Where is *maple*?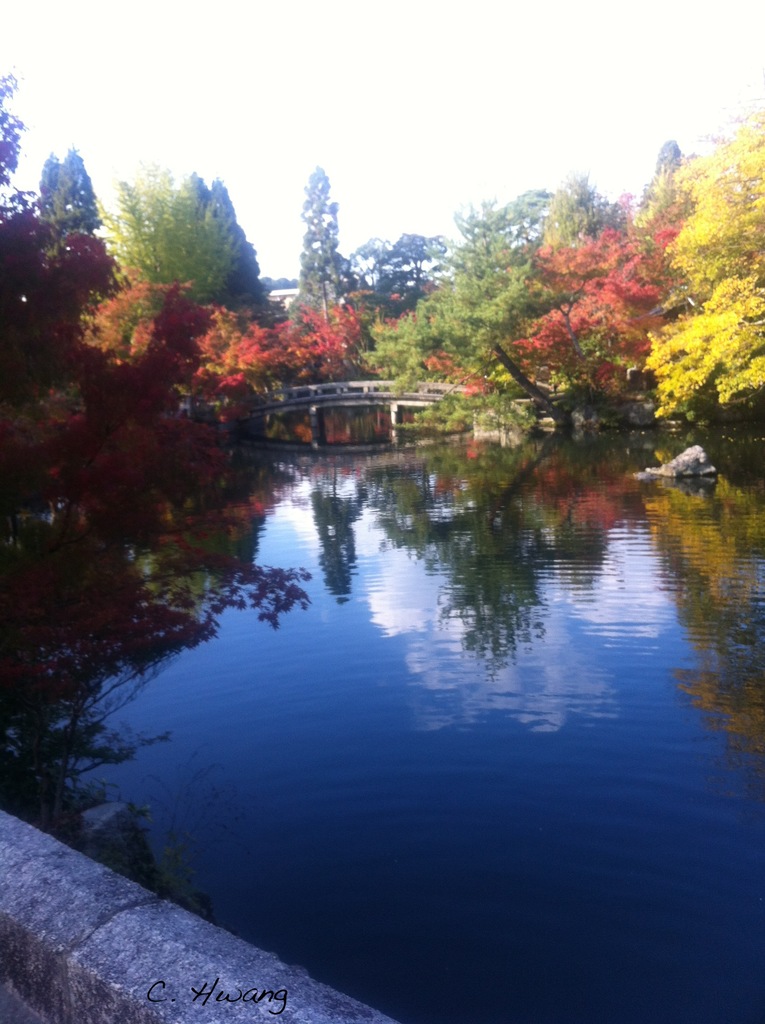
Rect(92, 171, 265, 323).
